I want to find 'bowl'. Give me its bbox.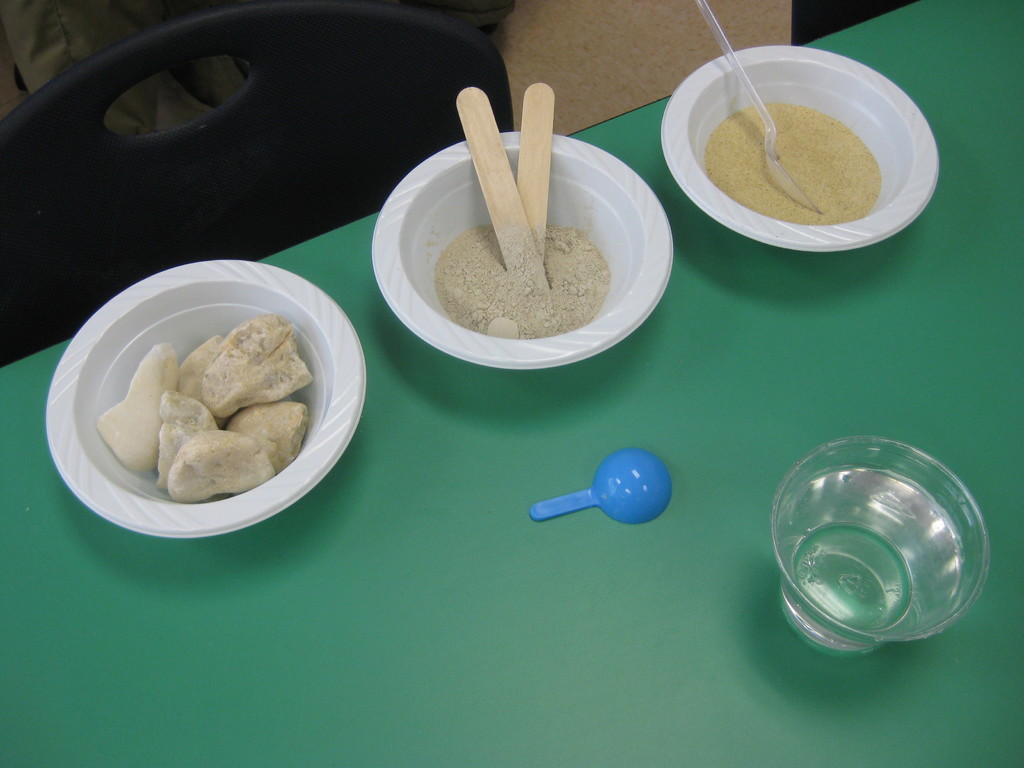
box(371, 108, 665, 378).
